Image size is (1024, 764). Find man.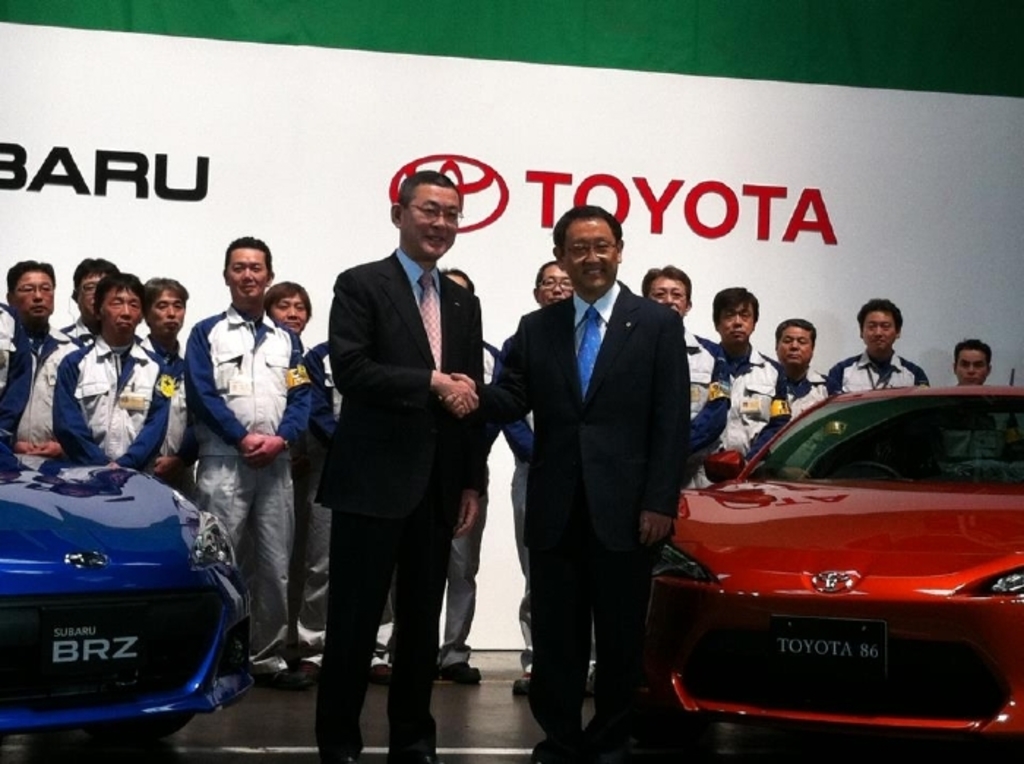
(x1=291, y1=141, x2=508, y2=757).
